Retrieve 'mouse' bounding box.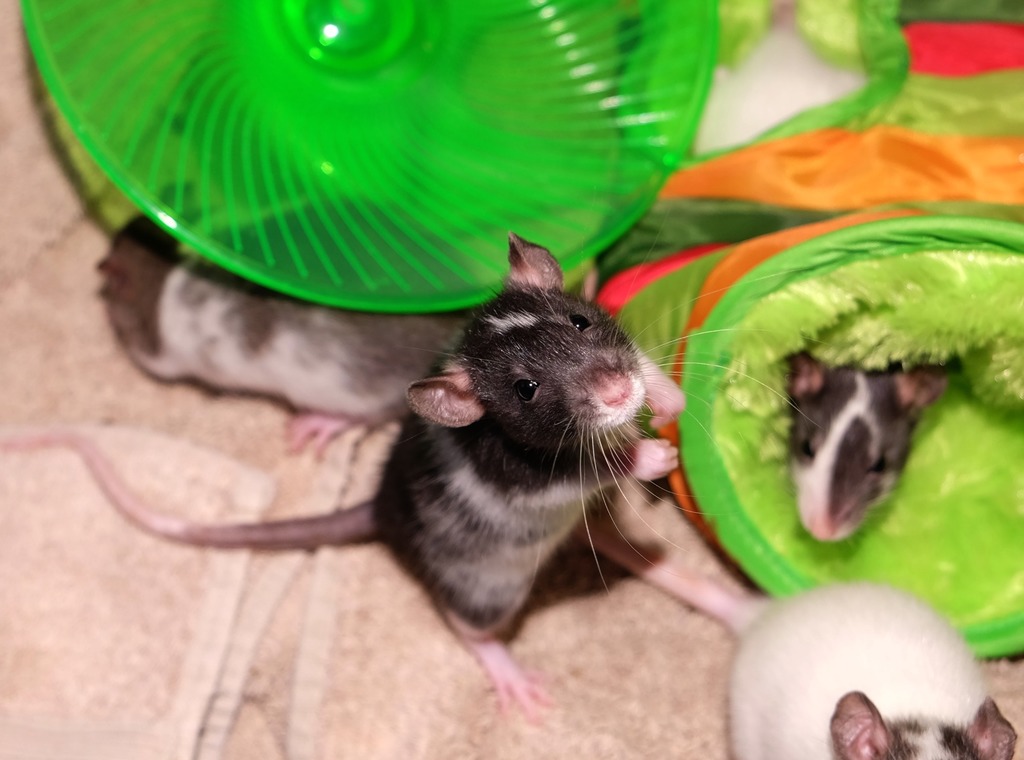
Bounding box: <region>573, 514, 1013, 759</region>.
